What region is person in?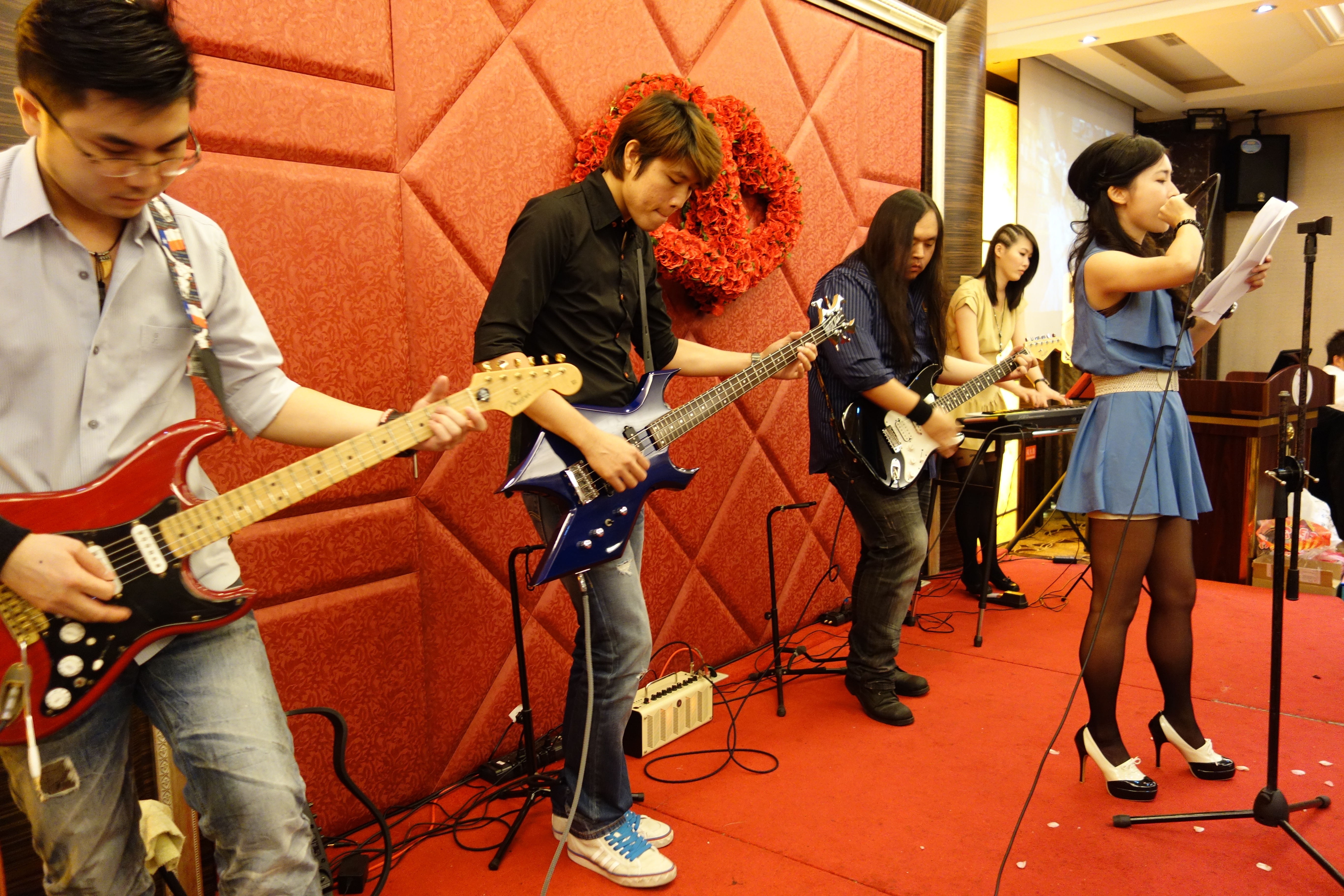
0, 0, 120, 220.
